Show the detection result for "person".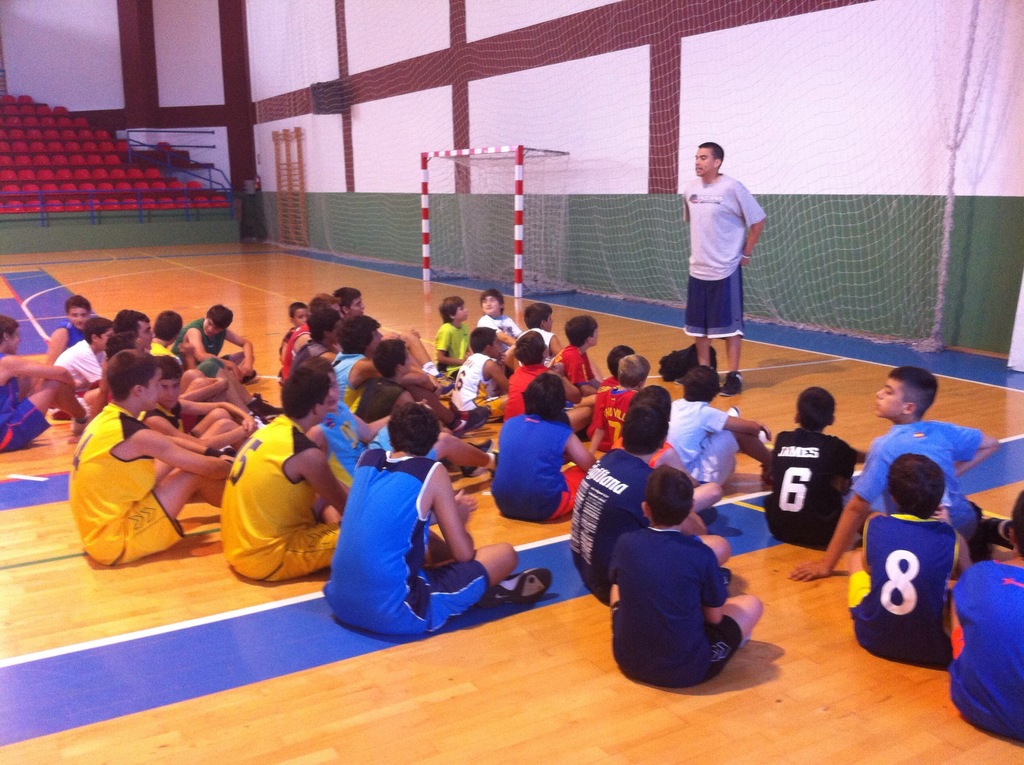
477:289:522:353.
